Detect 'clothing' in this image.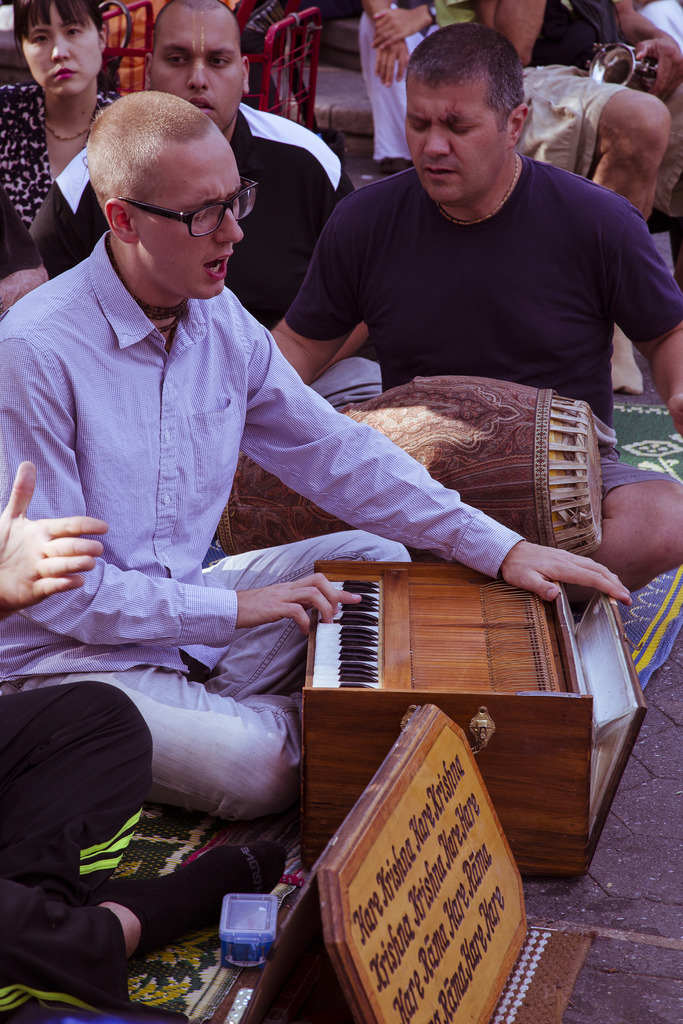
Detection: pyautogui.locateOnScreen(263, 162, 682, 514).
